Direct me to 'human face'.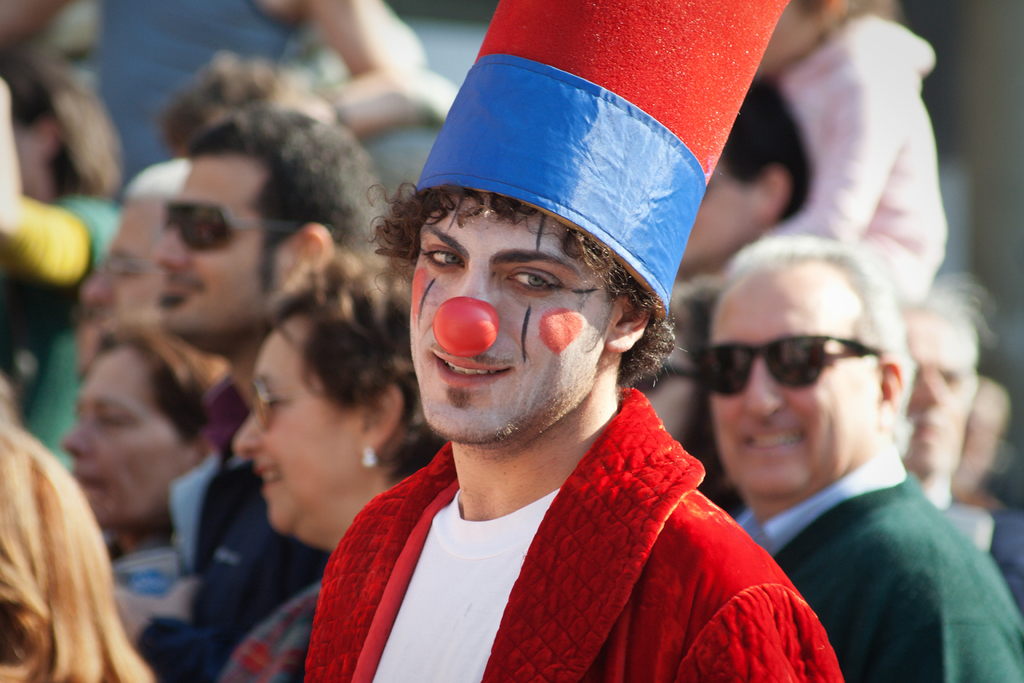
Direction: left=230, top=331, right=372, bottom=526.
